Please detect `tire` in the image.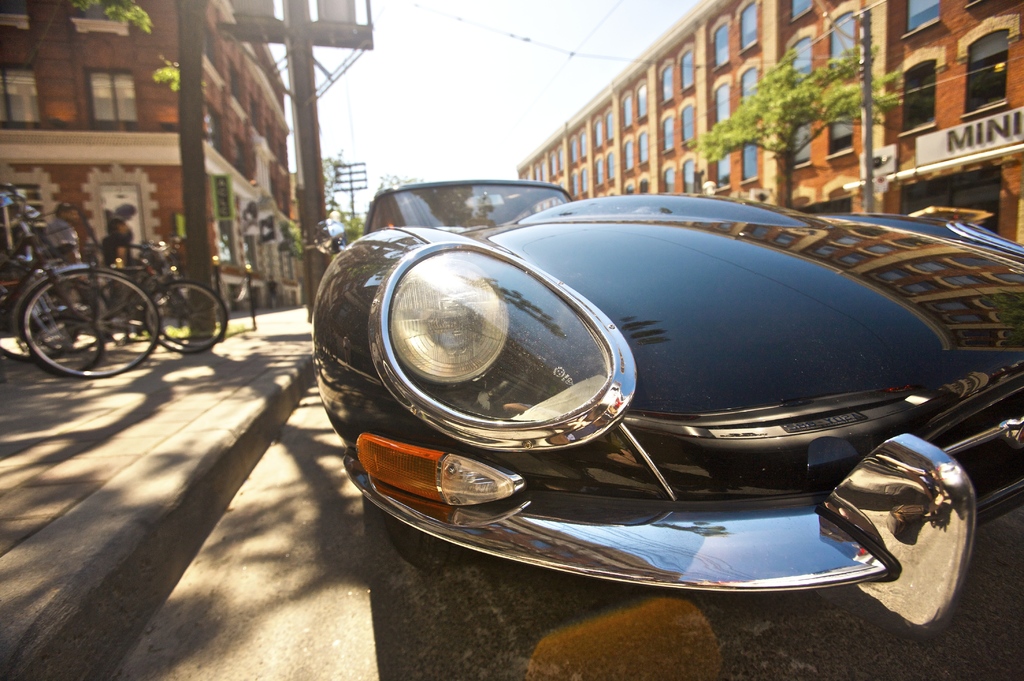
(x1=27, y1=274, x2=115, y2=356).
